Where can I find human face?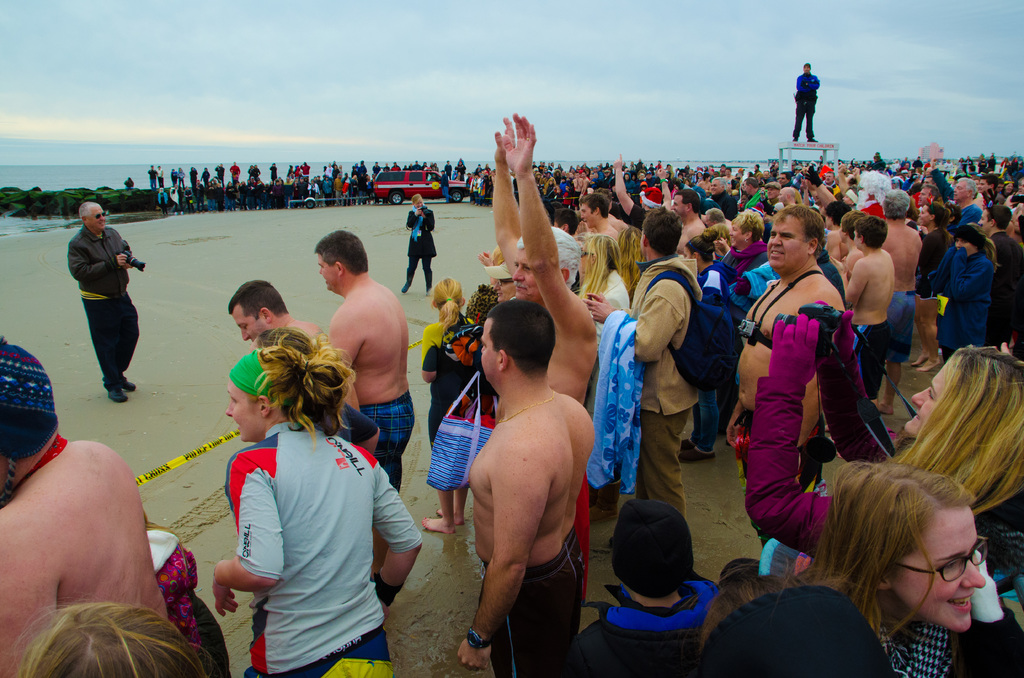
You can find it at pyautogui.locateOnScreen(776, 187, 786, 202).
